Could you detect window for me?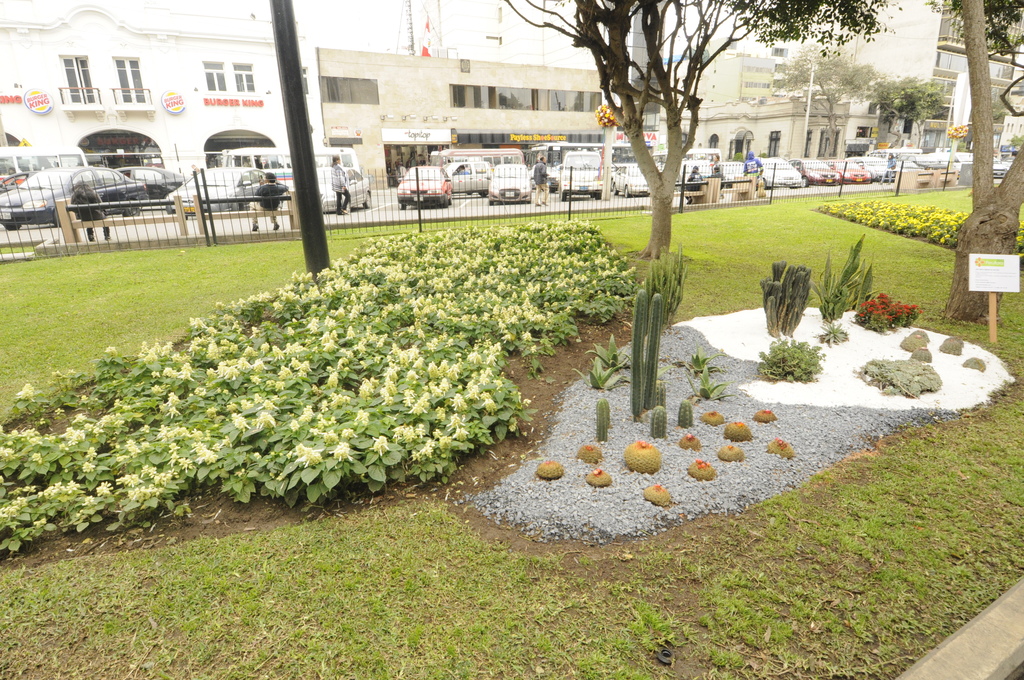
Detection result: 772 63 787 74.
